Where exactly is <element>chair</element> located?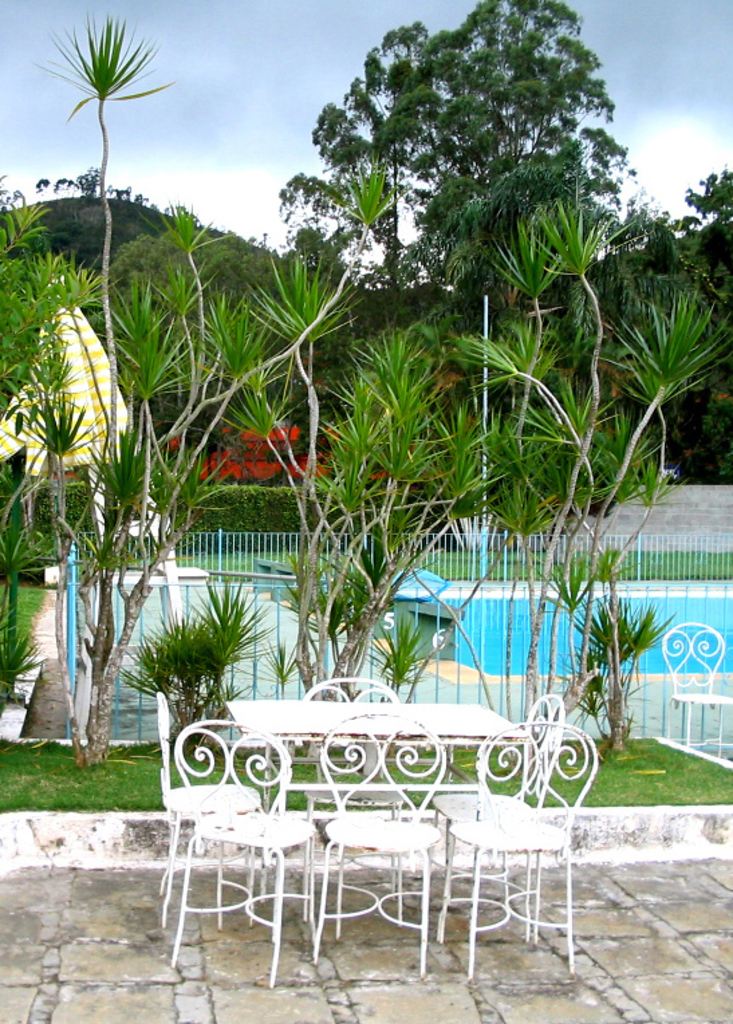
Its bounding box is box(657, 614, 732, 761).
